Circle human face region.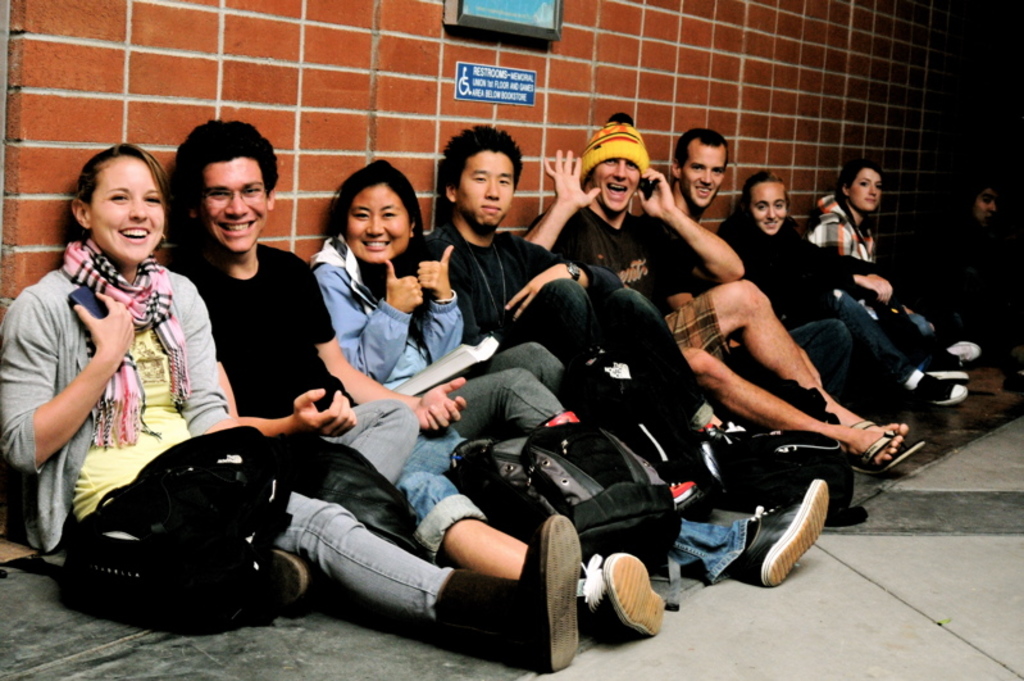
Region: <box>460,154,511,227</box>.
